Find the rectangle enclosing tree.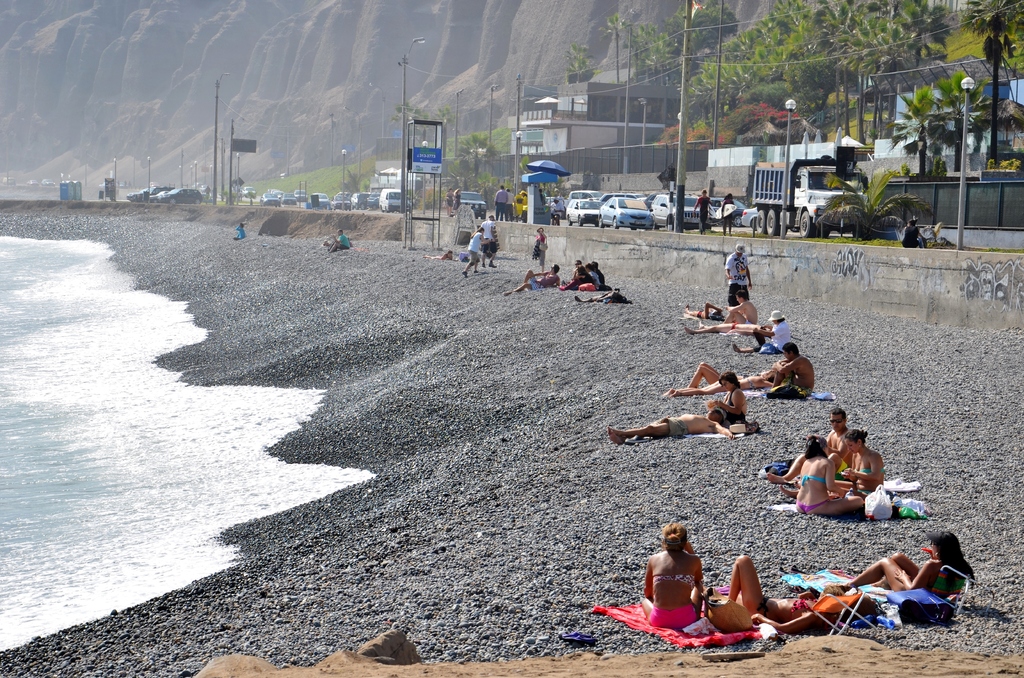
(562, 35, 597, 83).
